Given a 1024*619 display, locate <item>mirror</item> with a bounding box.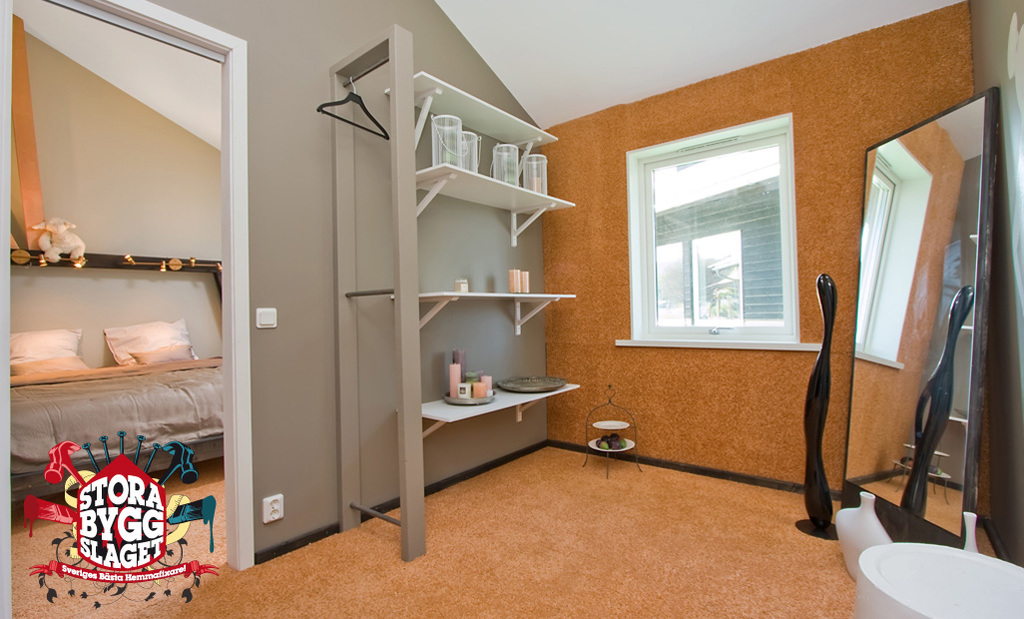
Located: [x1=836, y1=84, x2=999, y2=553].
